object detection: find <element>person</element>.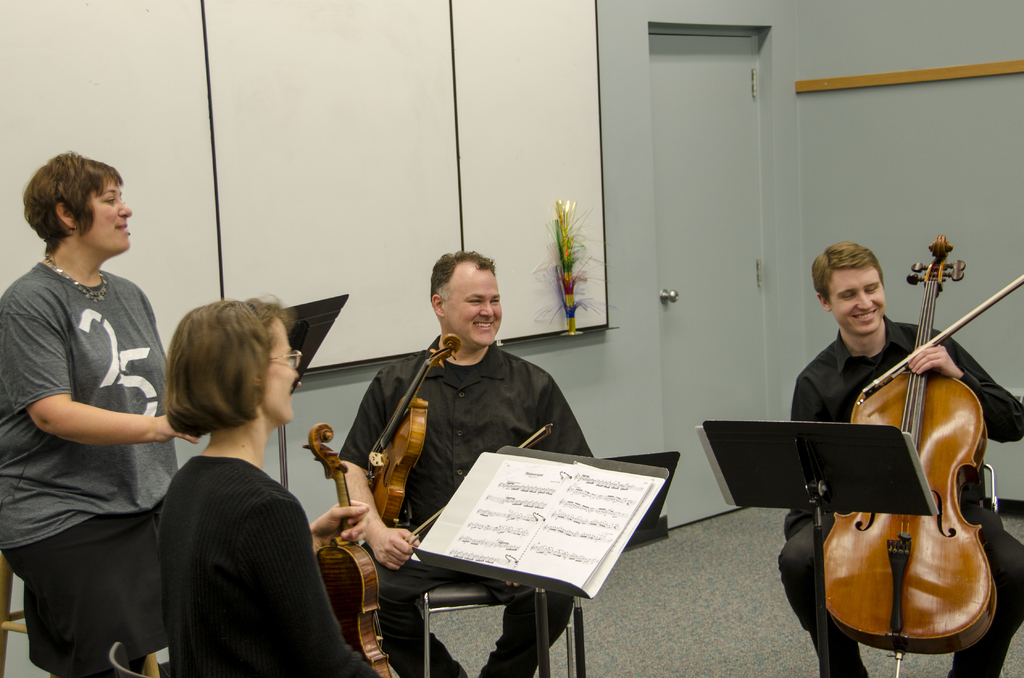
<box>774,236,1023,677</box>.
